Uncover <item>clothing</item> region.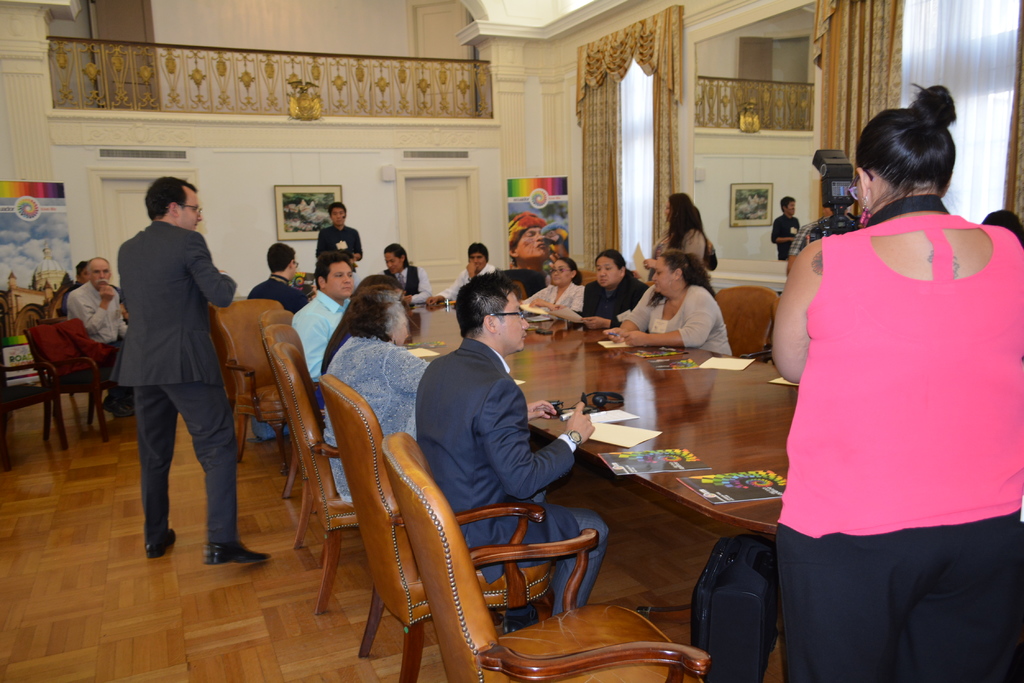
Uncovered: <bbox>628, 283, 733, 357</bbox>.
